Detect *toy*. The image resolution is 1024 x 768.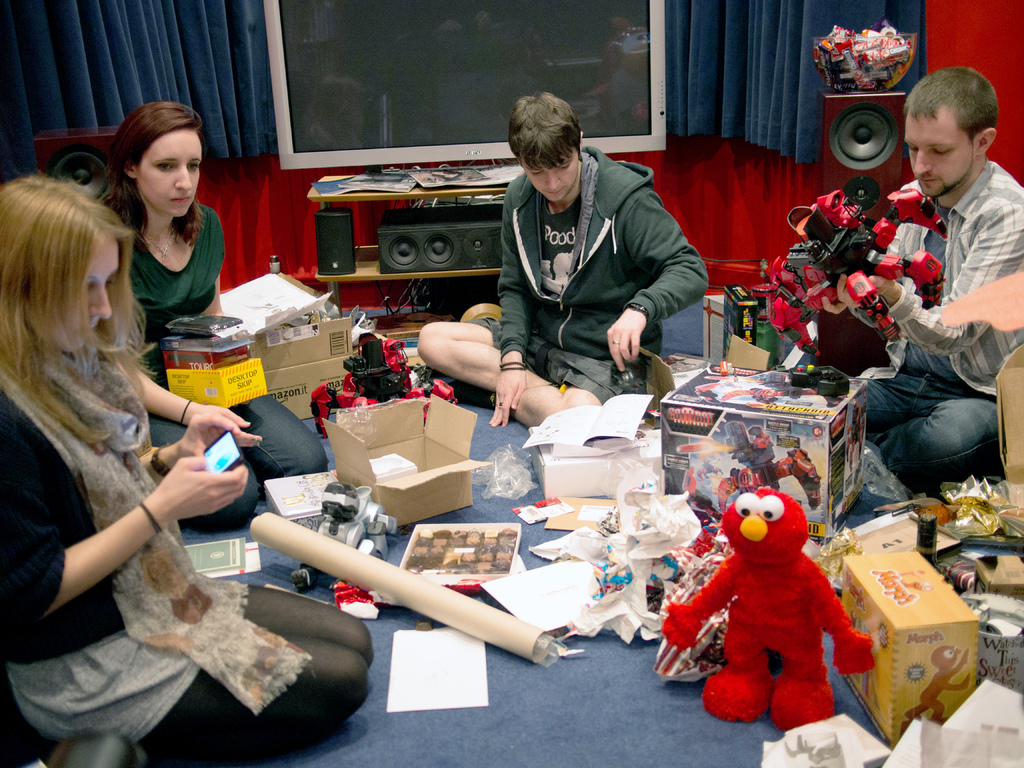
l=759, t=189, r=944, b=361.
